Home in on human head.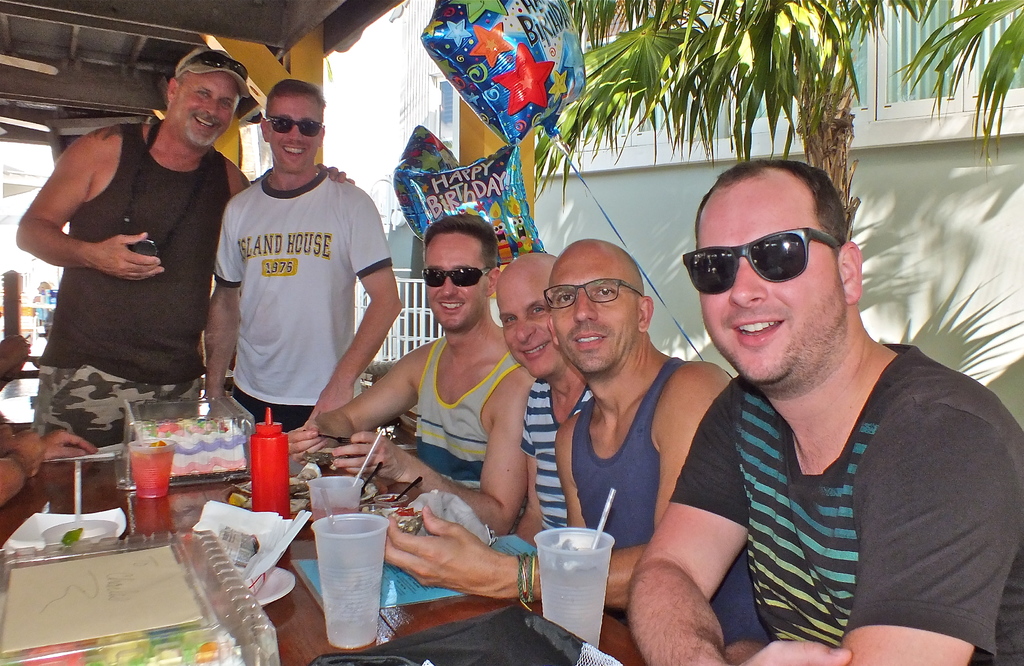
Homed in at pyautogui.locateOnScreen(489, 250, 561, 378).
